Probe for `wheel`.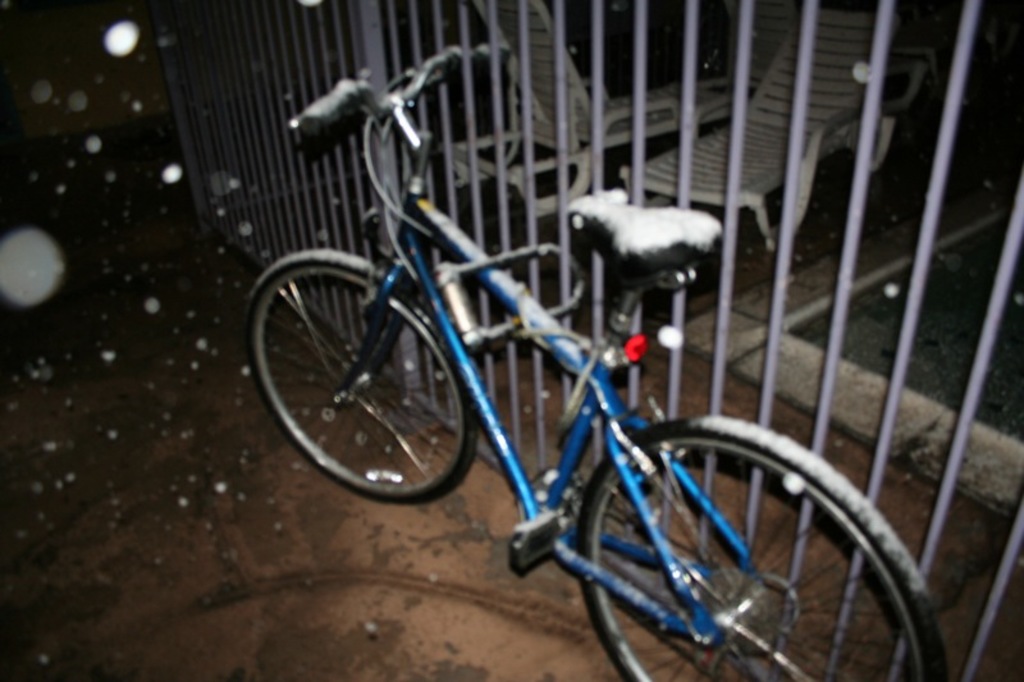
Probe result: [567,413,955,681].
